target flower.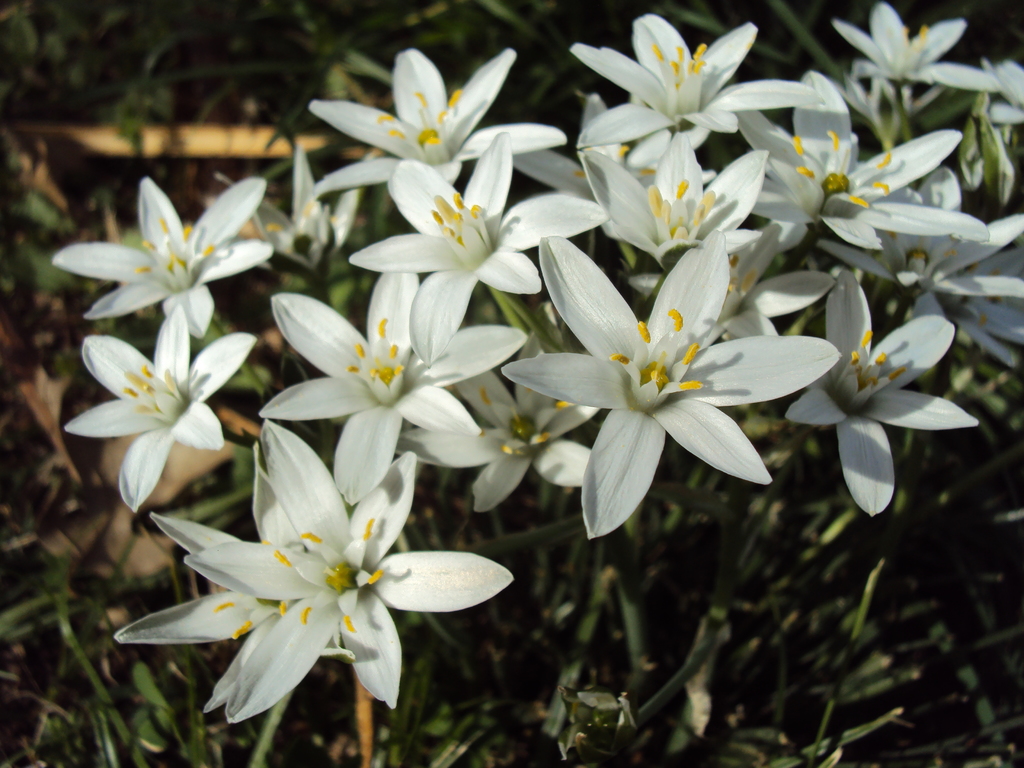
Target region: [left=976, top=51, right=1023, bottom=132].
